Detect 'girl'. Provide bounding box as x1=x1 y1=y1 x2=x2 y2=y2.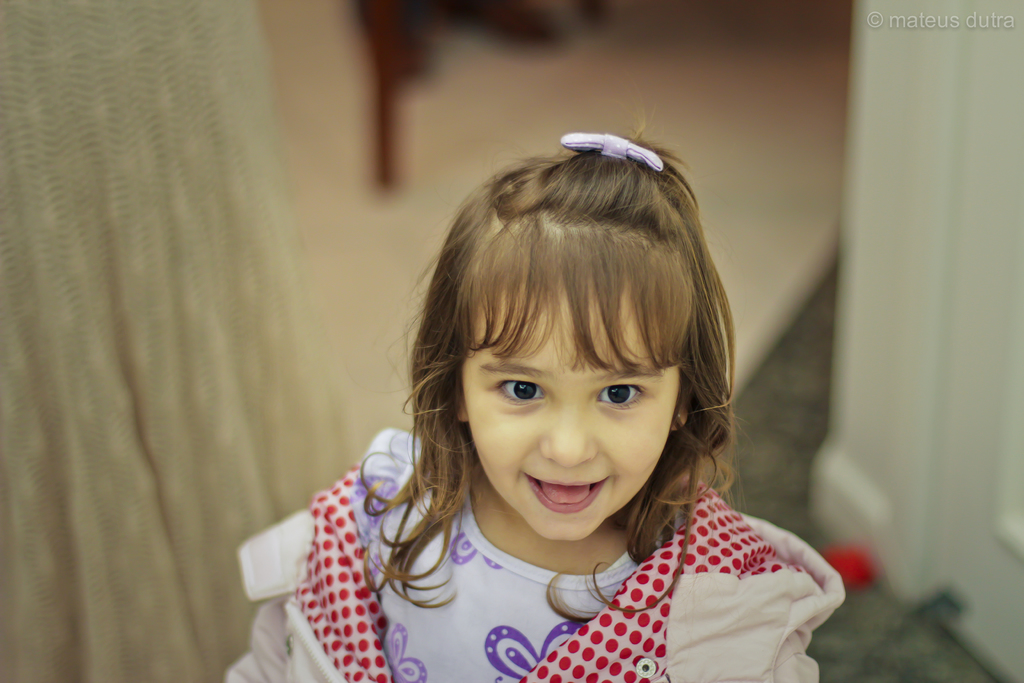
x1=219 y1=96 x2=844 y2=682.
